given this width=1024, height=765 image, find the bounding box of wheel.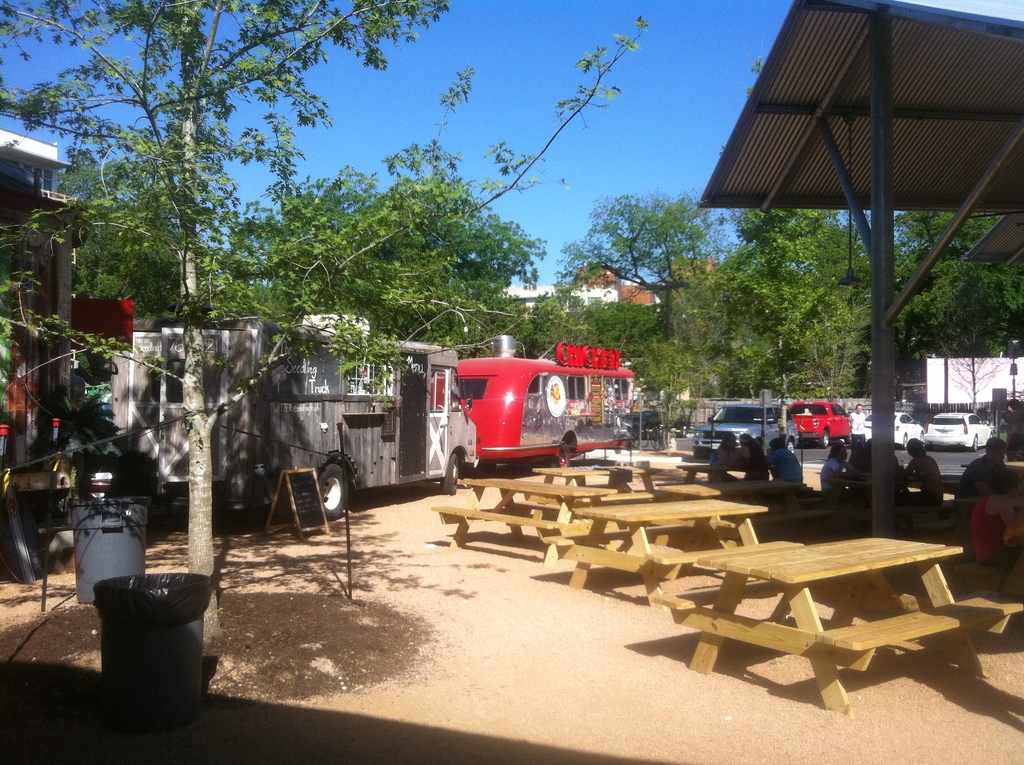
locate(297, 453, 352, 526).
